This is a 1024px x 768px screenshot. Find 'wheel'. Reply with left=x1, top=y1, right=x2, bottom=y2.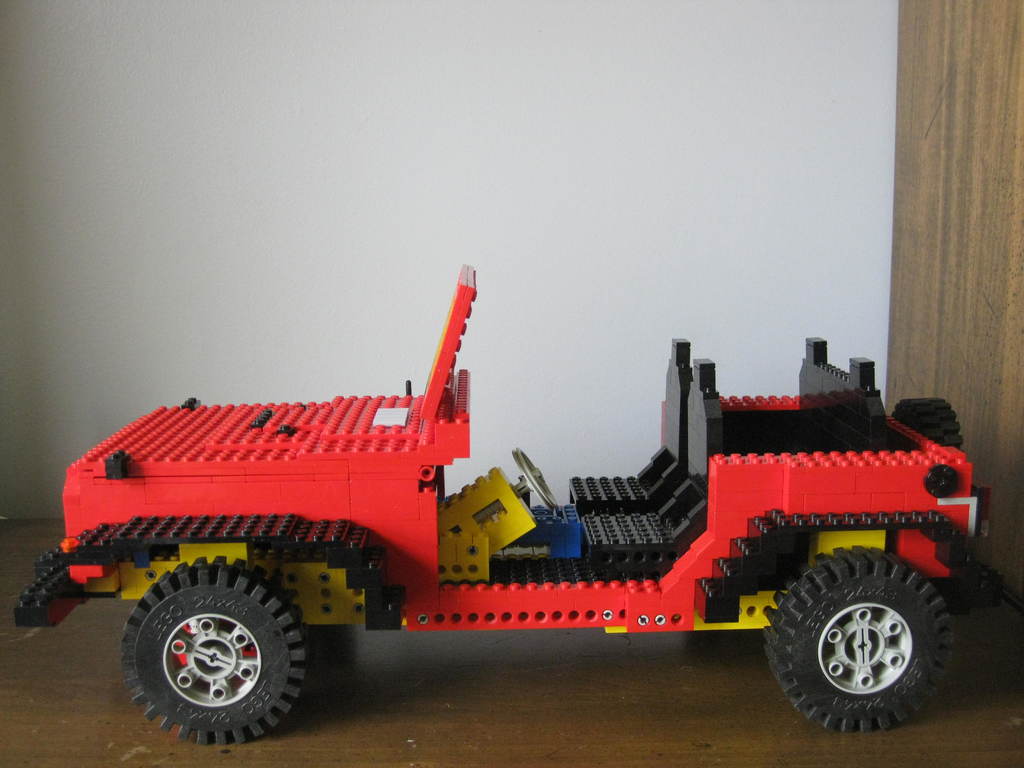
left=509, top=444, right=561, bottom=516.
